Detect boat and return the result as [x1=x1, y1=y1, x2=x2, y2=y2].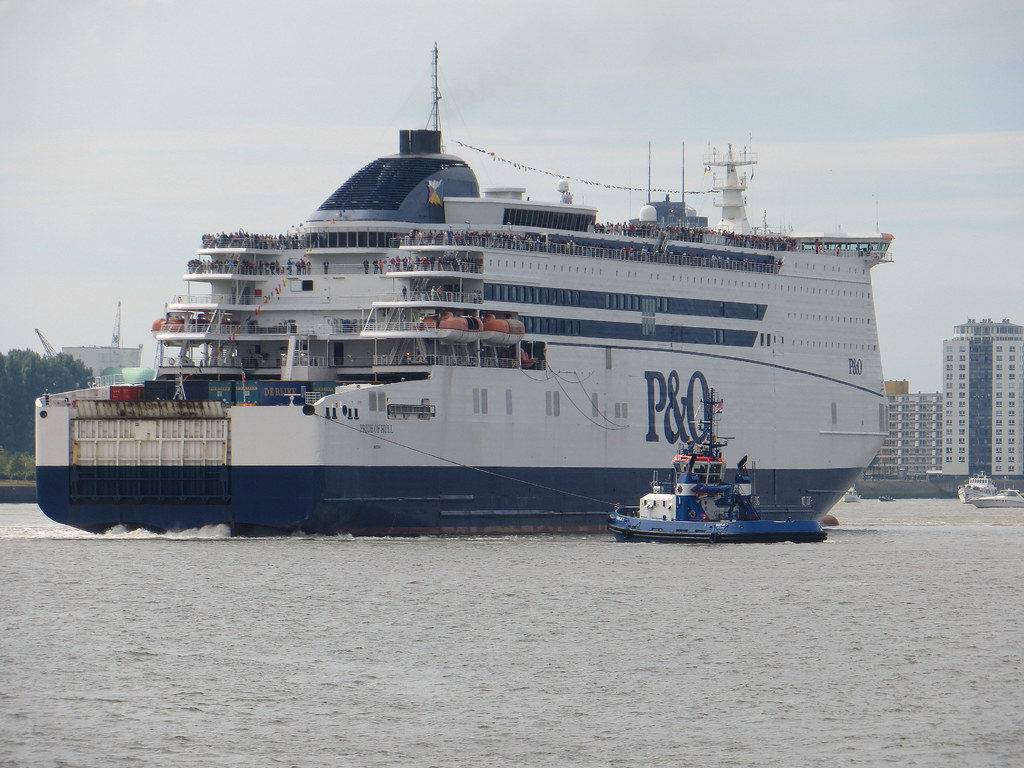
[x1=982, y1=492, x2=1023, y2=504].
